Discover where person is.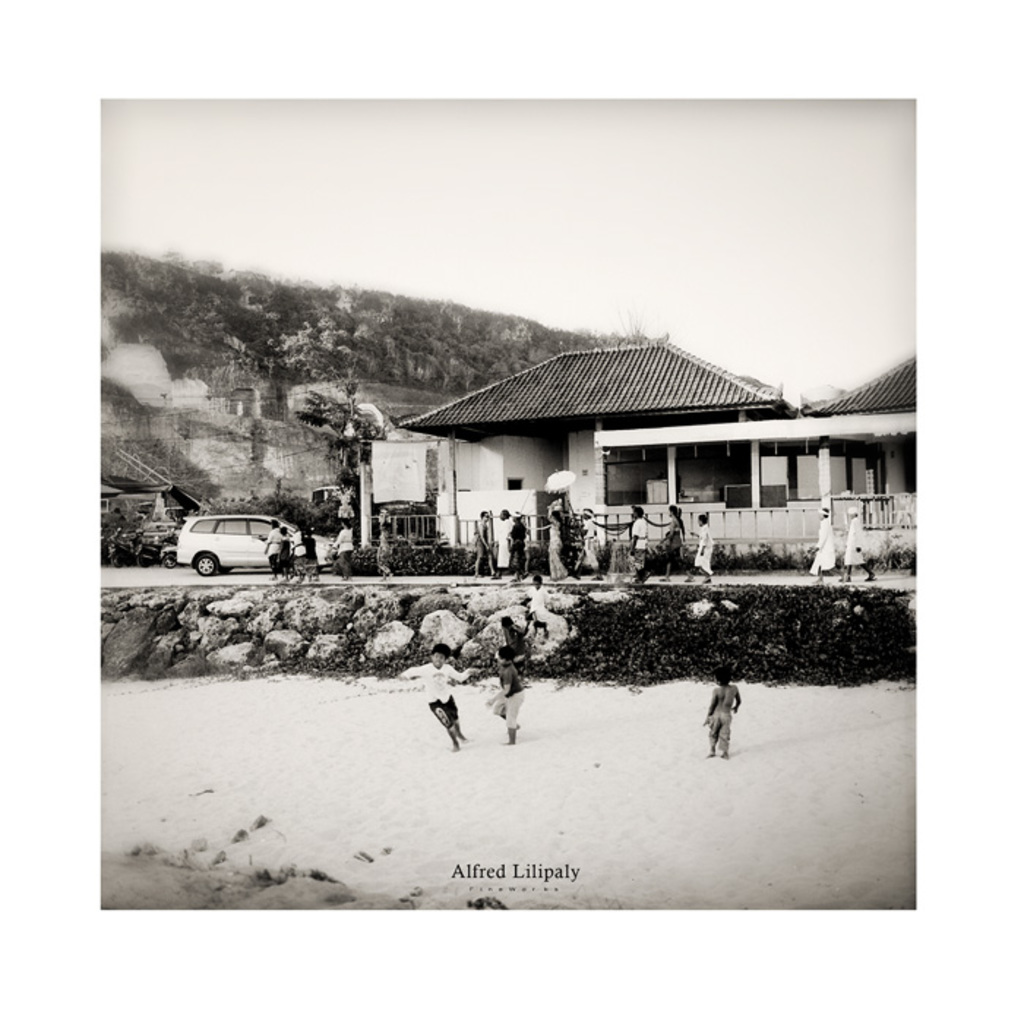
Discovered at pyautogui.locateOnScreen(803, 505, 838, 582).
